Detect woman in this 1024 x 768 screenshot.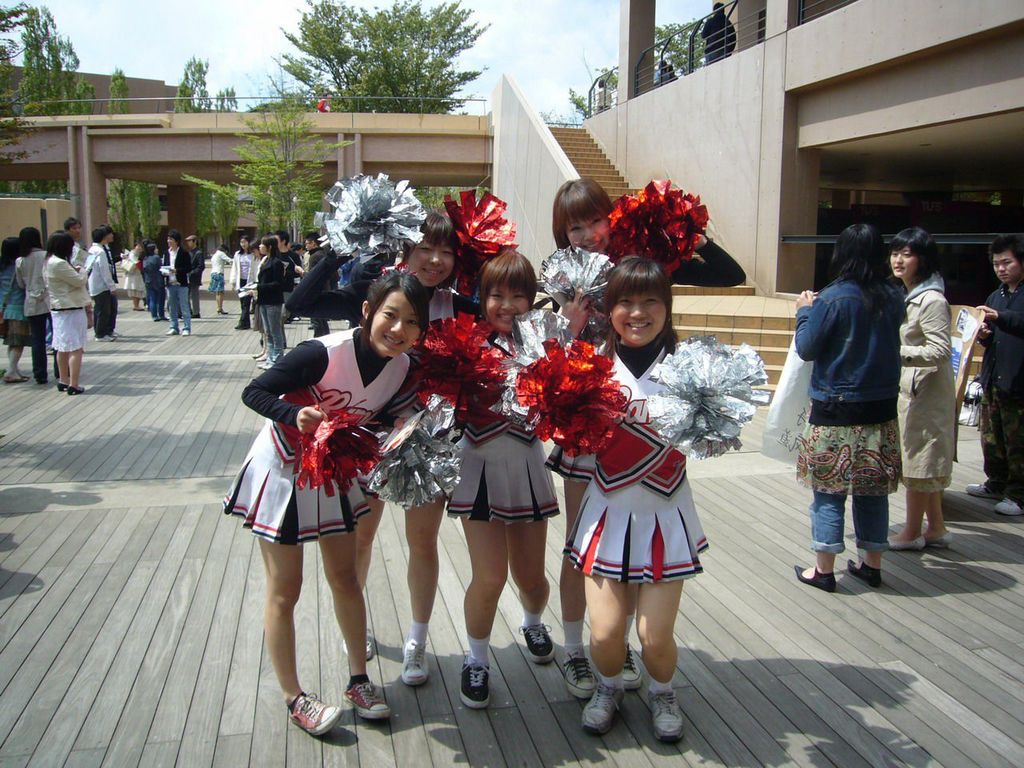
Detection: [888,232,954,542].
